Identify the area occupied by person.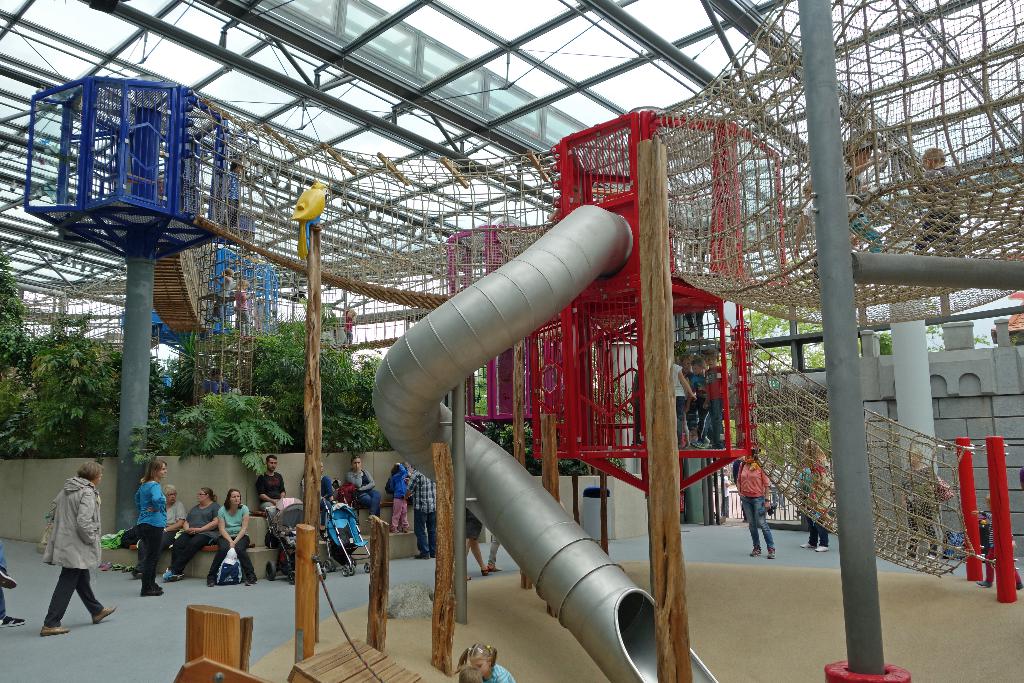
Area: bbox=[673, 360, 698, 446].
